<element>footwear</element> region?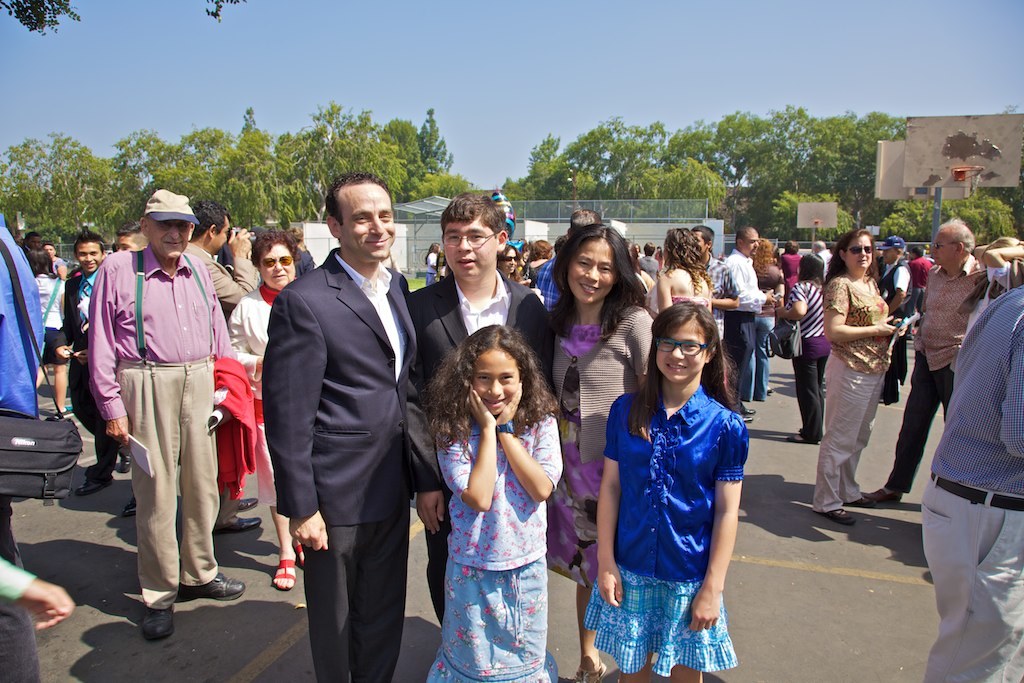
crop(212, 513, 257, 534)
